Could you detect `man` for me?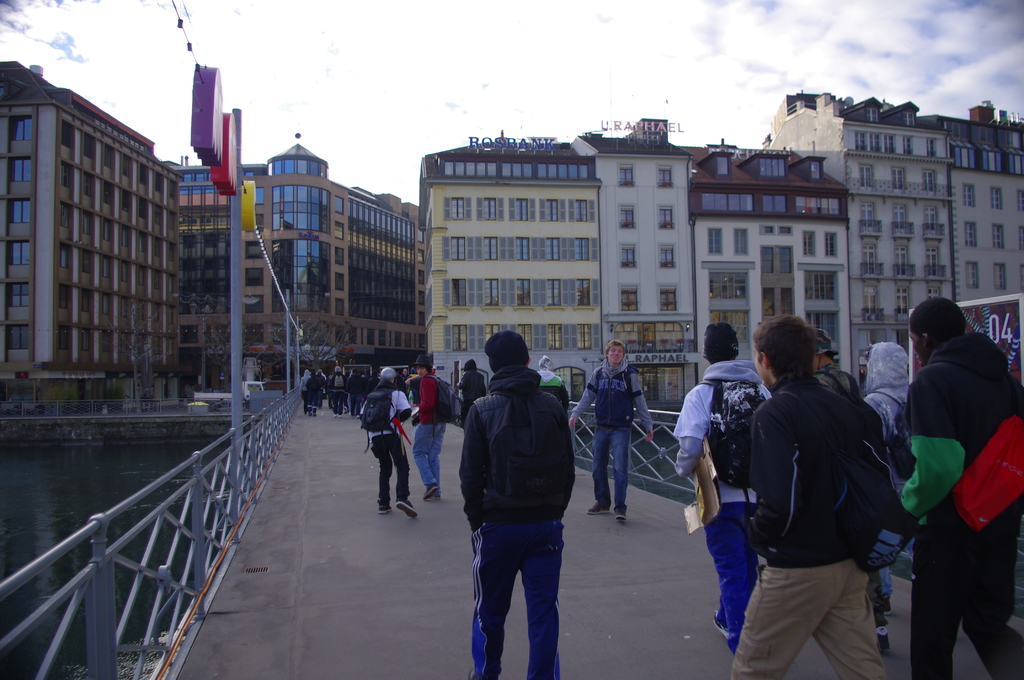
Detection result: 362/369/422/526.
